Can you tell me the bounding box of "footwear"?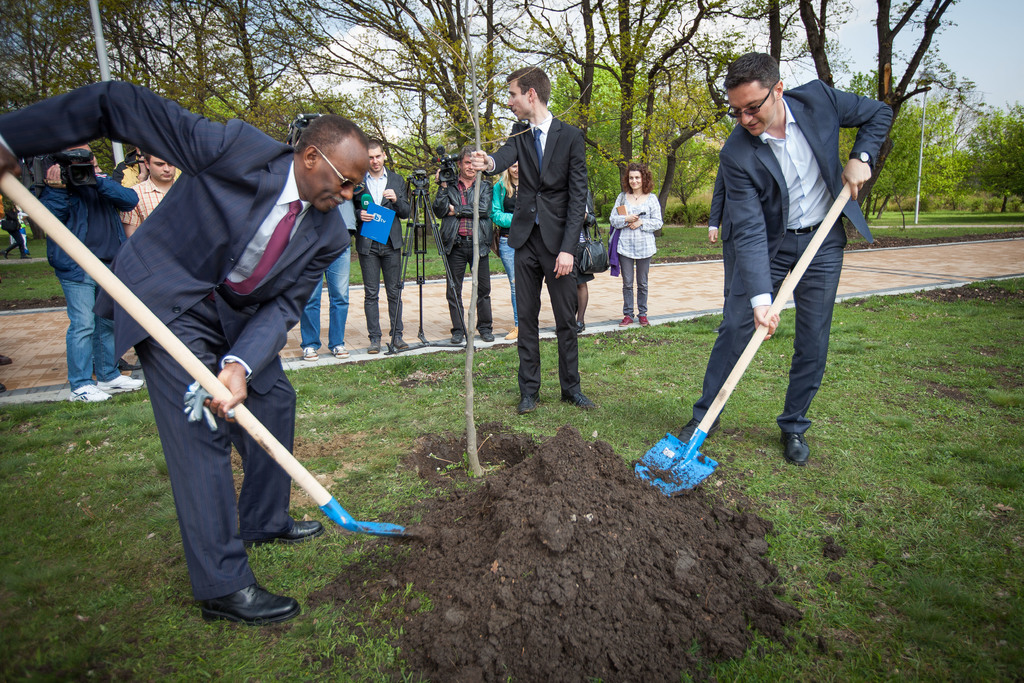
rect(782, 432, 808, 468).
